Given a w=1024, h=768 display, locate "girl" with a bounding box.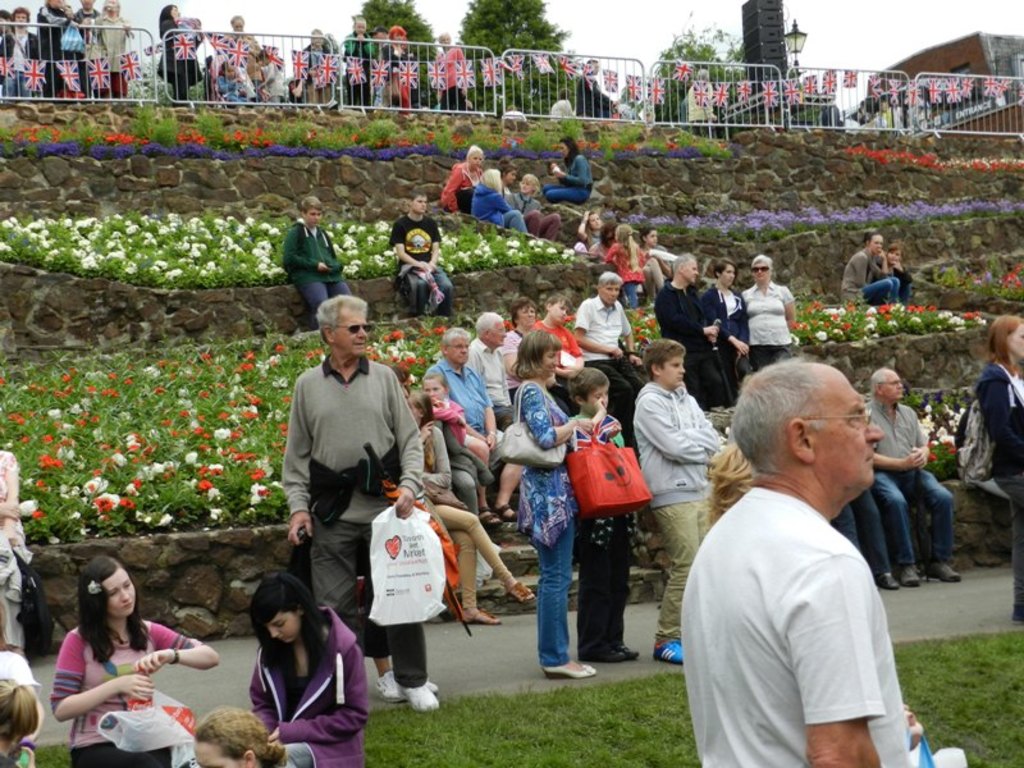
Located: box(429, 29, 476, 125).
